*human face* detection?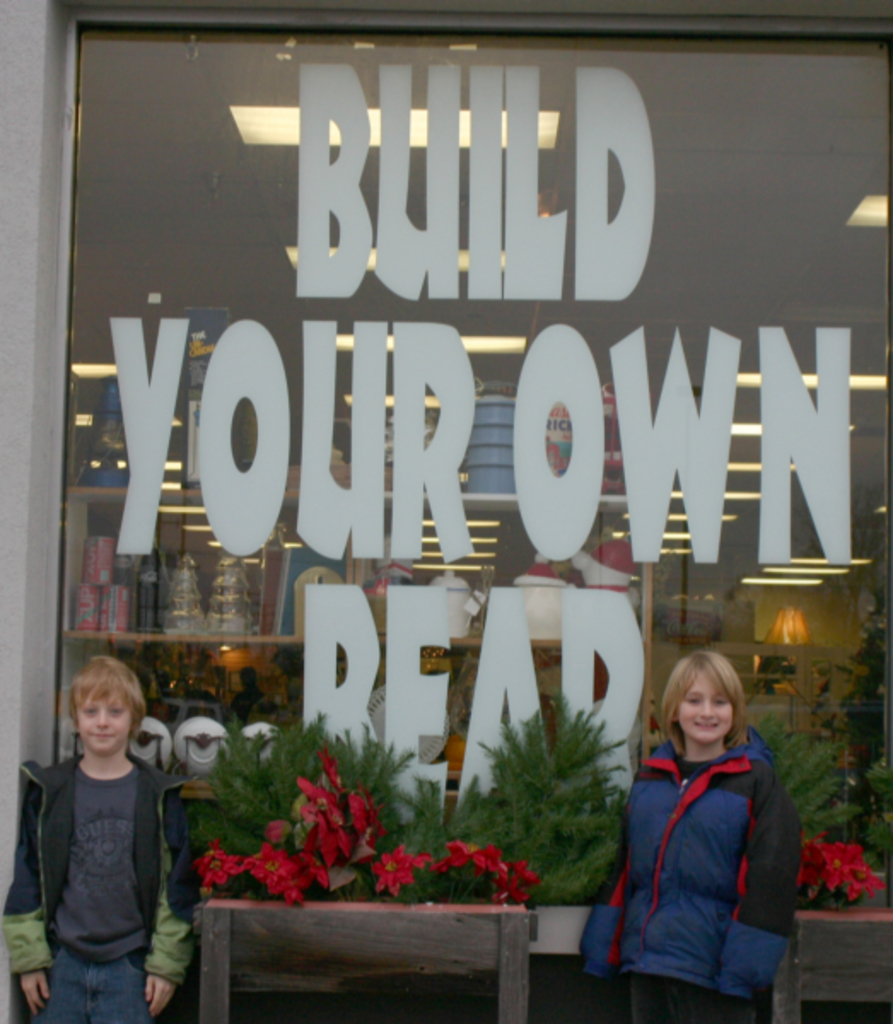
77/696/131/756
